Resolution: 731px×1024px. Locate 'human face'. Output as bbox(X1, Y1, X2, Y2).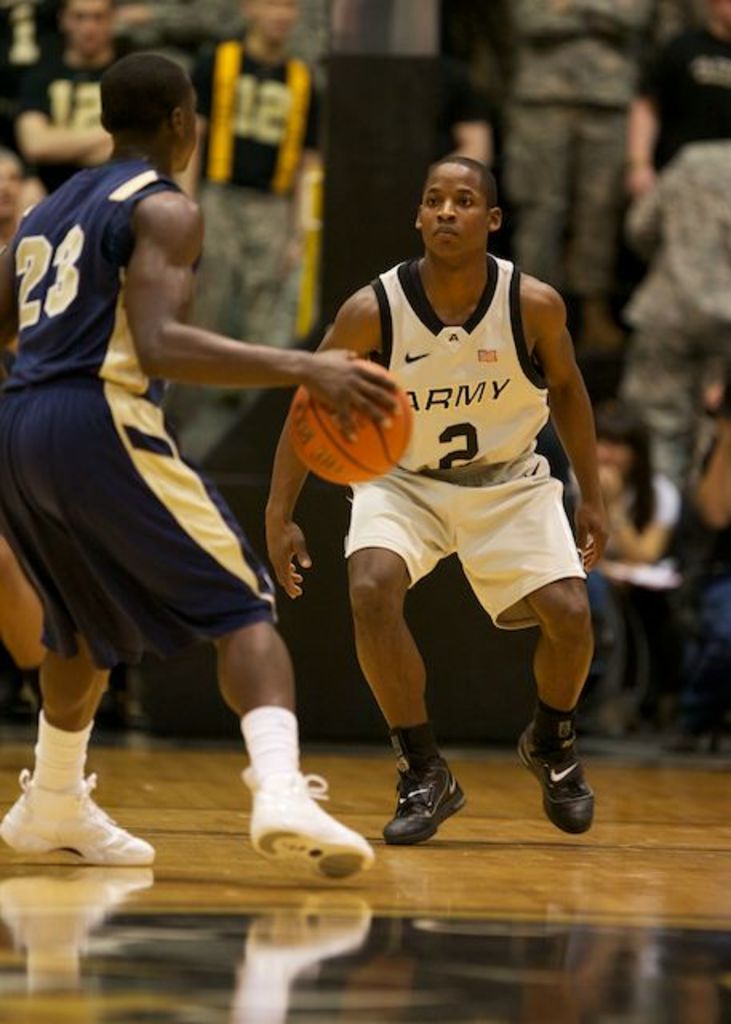
bbox(421, 162, 488, 256).
